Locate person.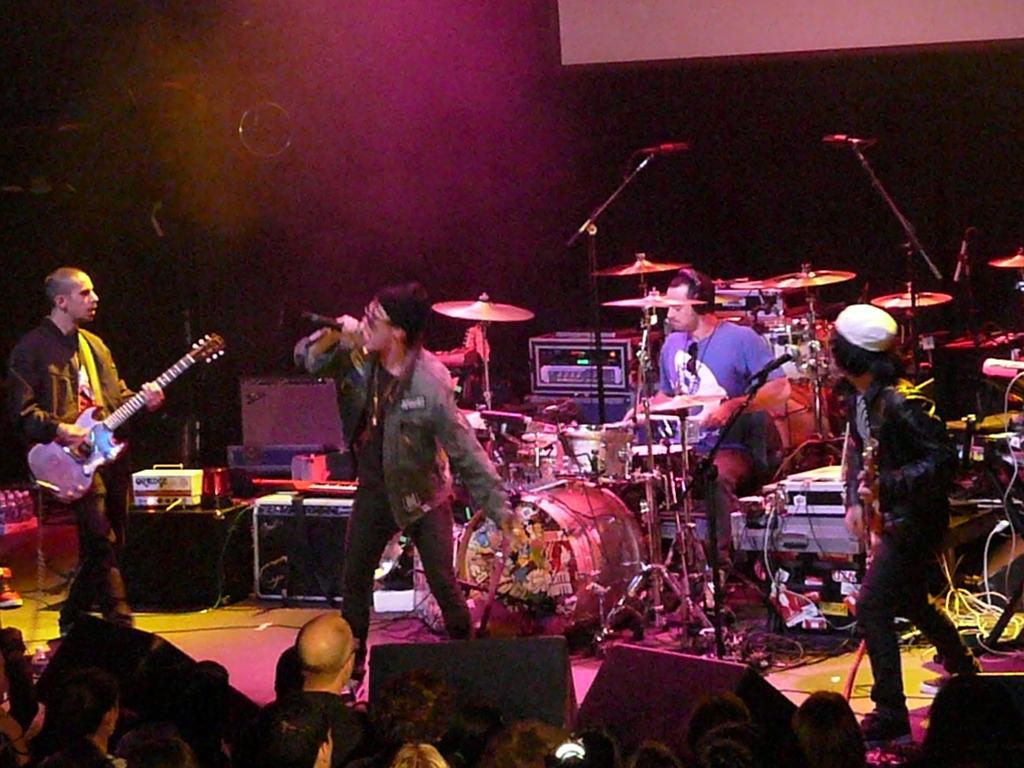
Bounding box: pyautogui.locateOnScreen(36, 650, 136, 767).
